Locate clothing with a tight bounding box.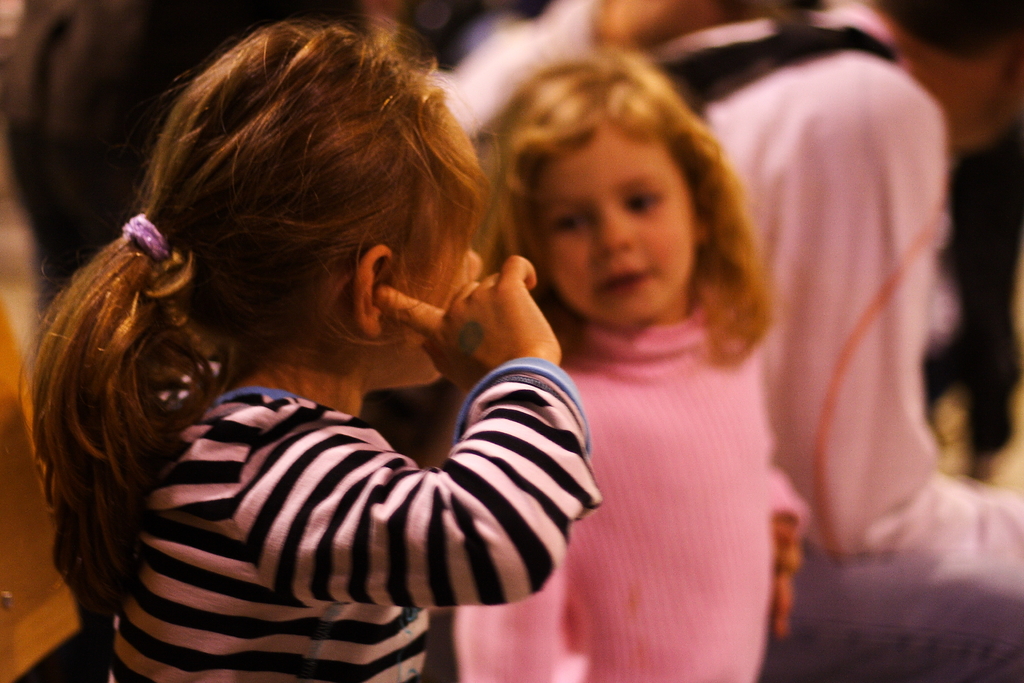
[459,329,800,682].
